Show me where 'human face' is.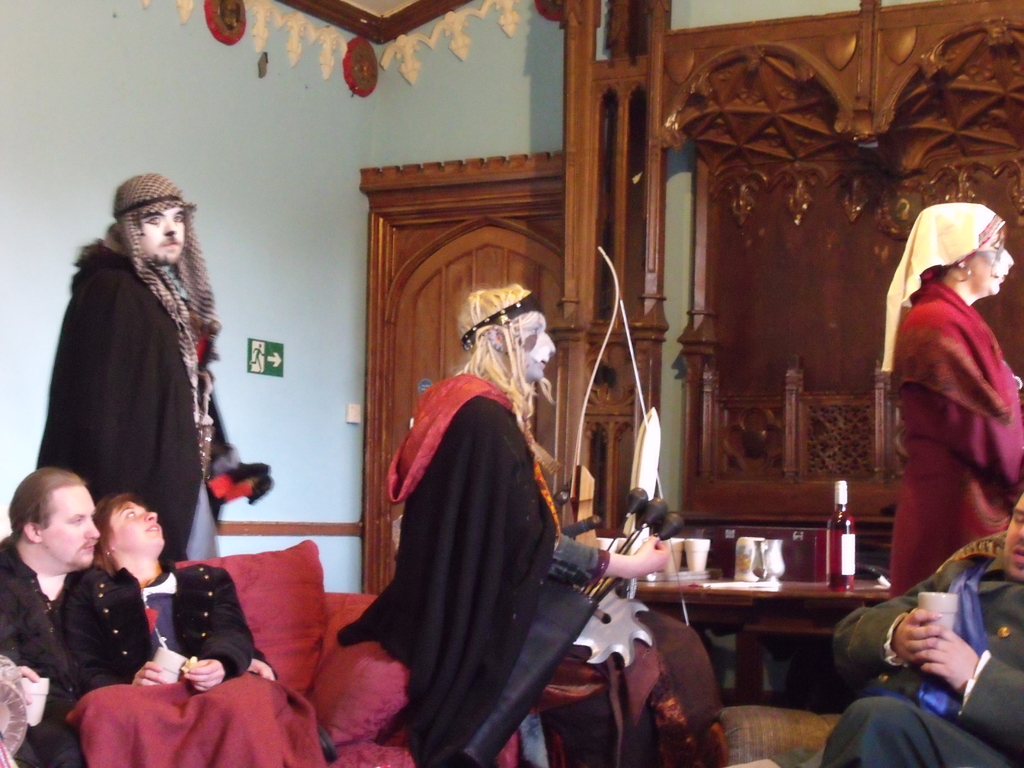
'human face' is at x1=37, y1=484, x2=98, y2=568.
